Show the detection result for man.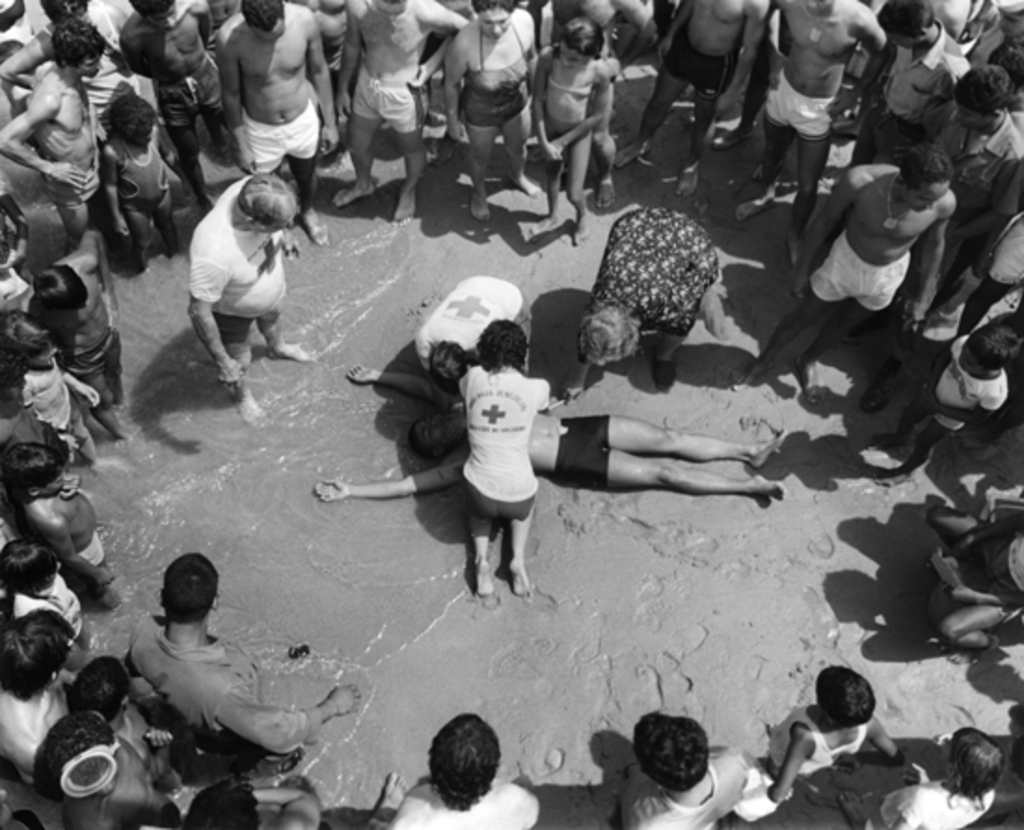
locate(127, 558, 357, 752).
